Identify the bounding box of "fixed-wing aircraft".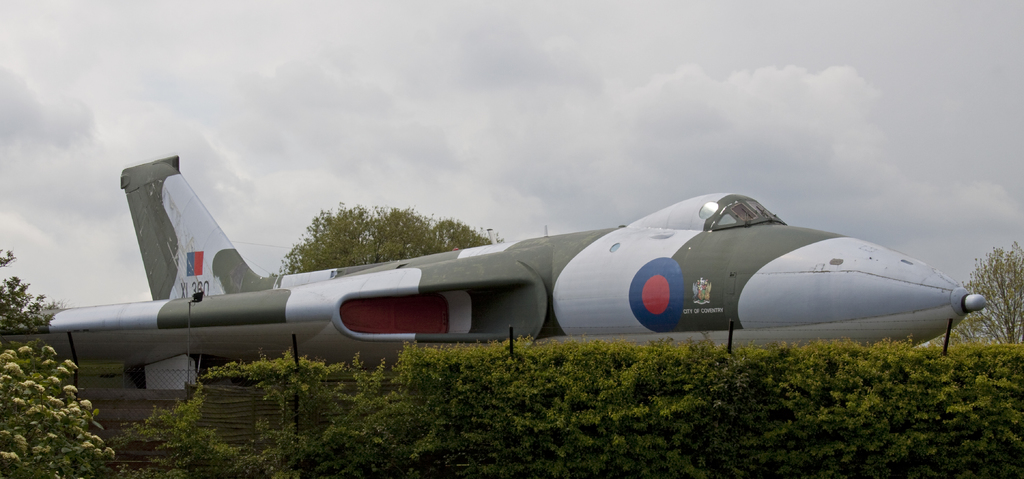
locate(6, 155, 1004, 391).
